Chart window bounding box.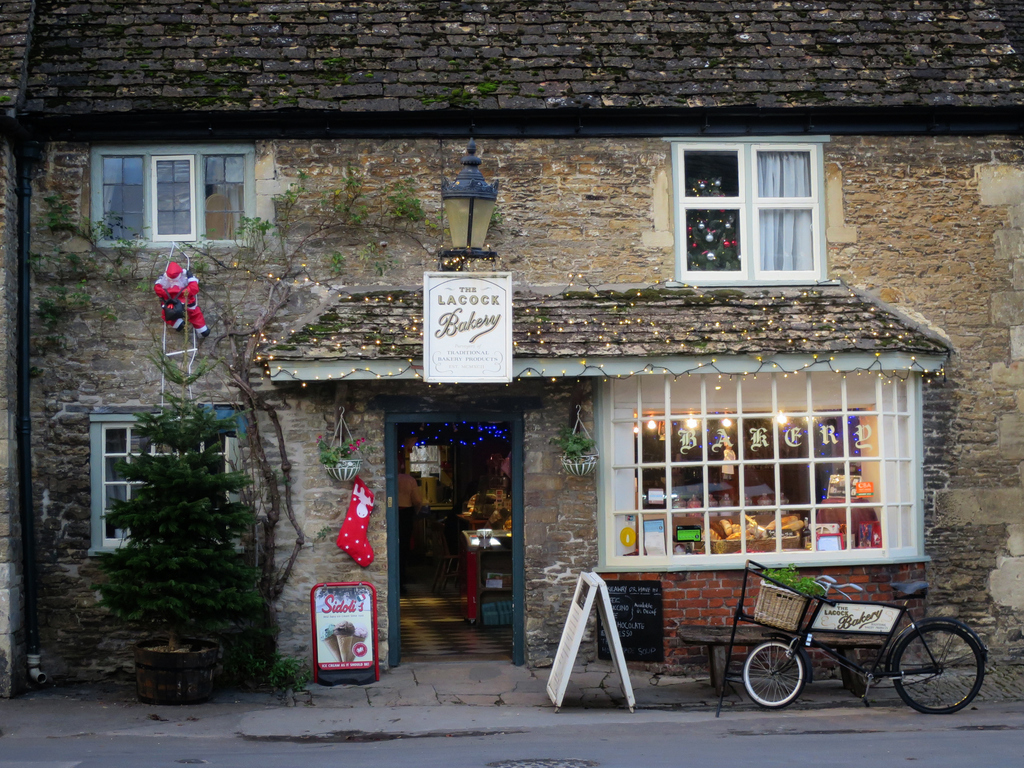
Charted: (95, 401, 262, 540).
